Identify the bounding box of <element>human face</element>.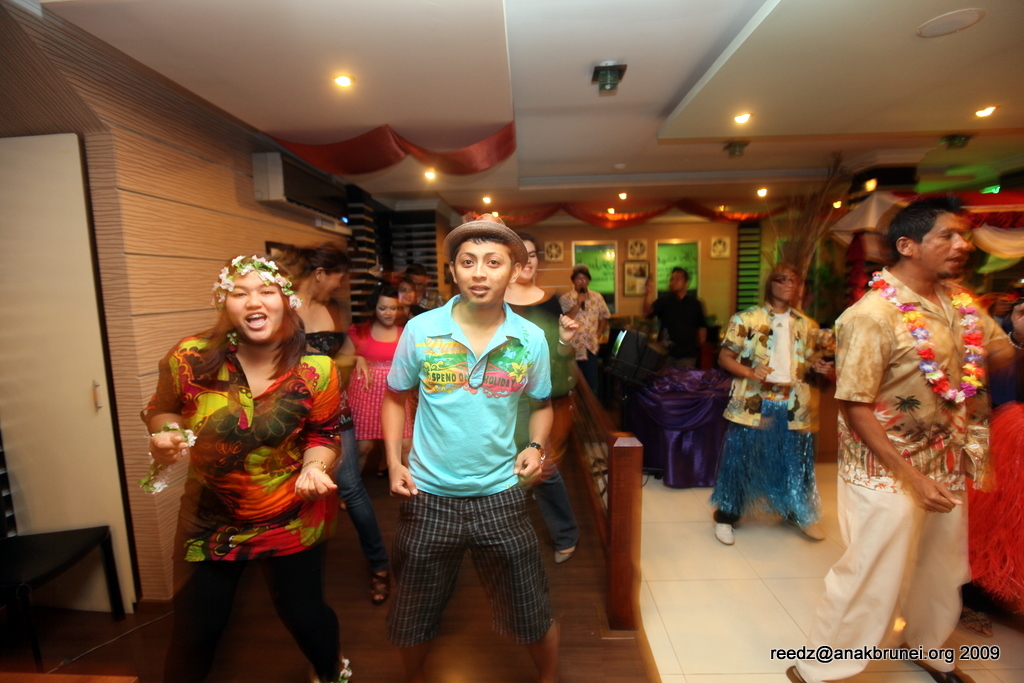
rect(916, 214, 969, 276).
